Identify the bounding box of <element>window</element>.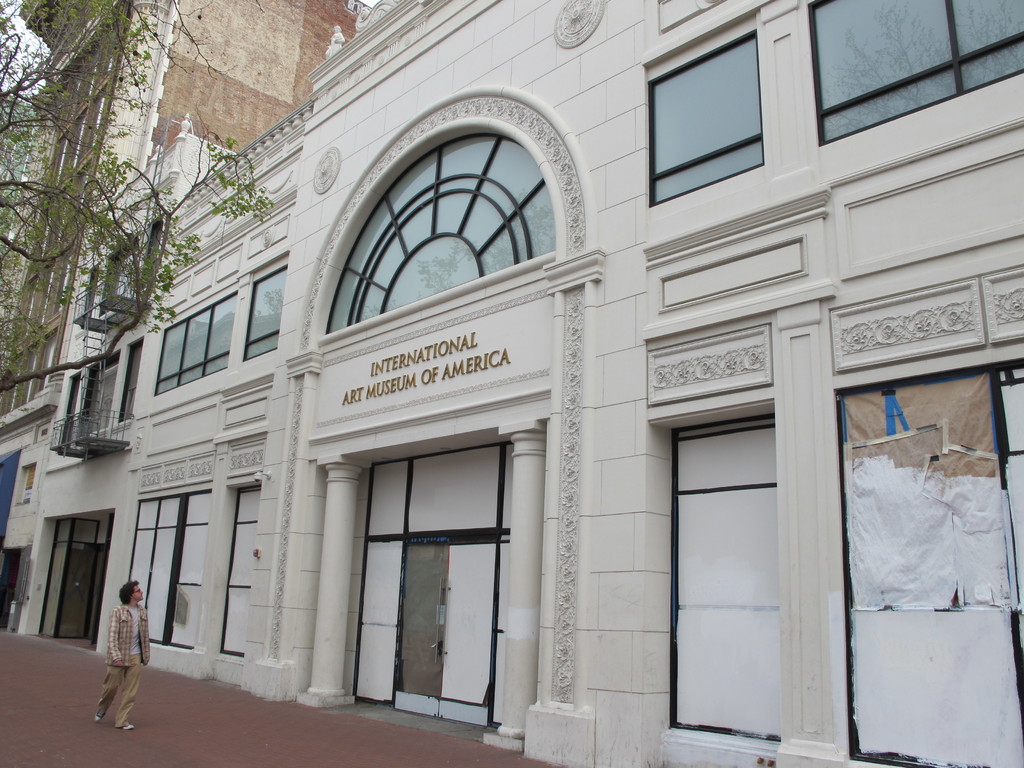
{"x1": 123, "y1": 336, "x2": 140, "y2": 424}.
